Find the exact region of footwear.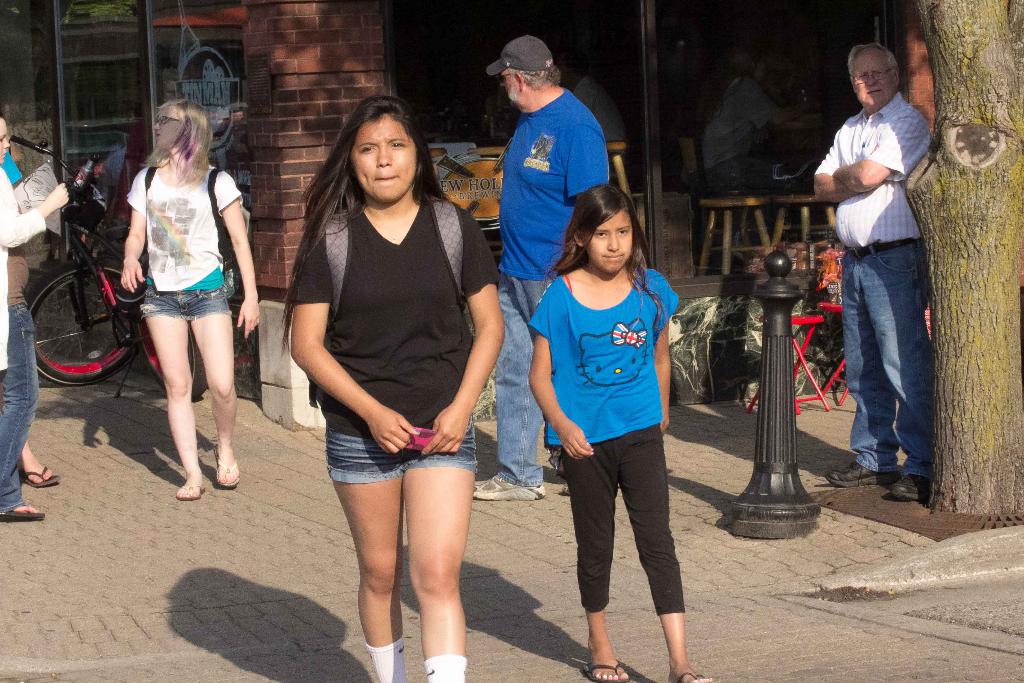
Exact region: <region>215, 448, 241, 487</region>.
